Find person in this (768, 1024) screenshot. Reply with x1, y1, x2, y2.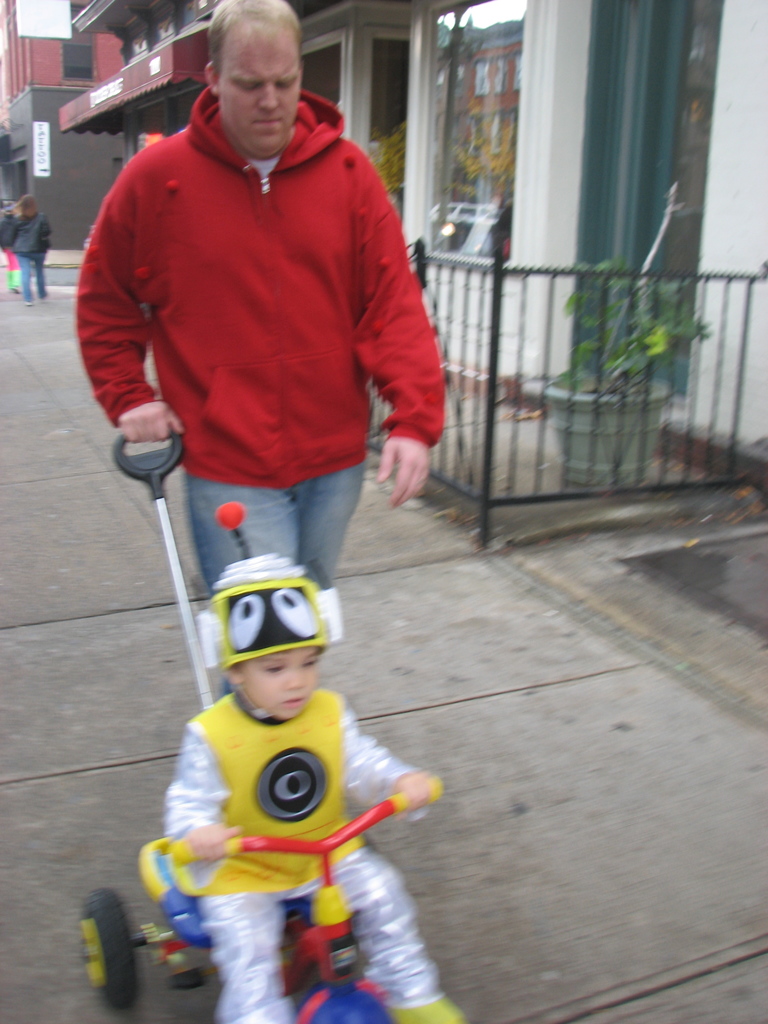
77, 10, 455, 888.
